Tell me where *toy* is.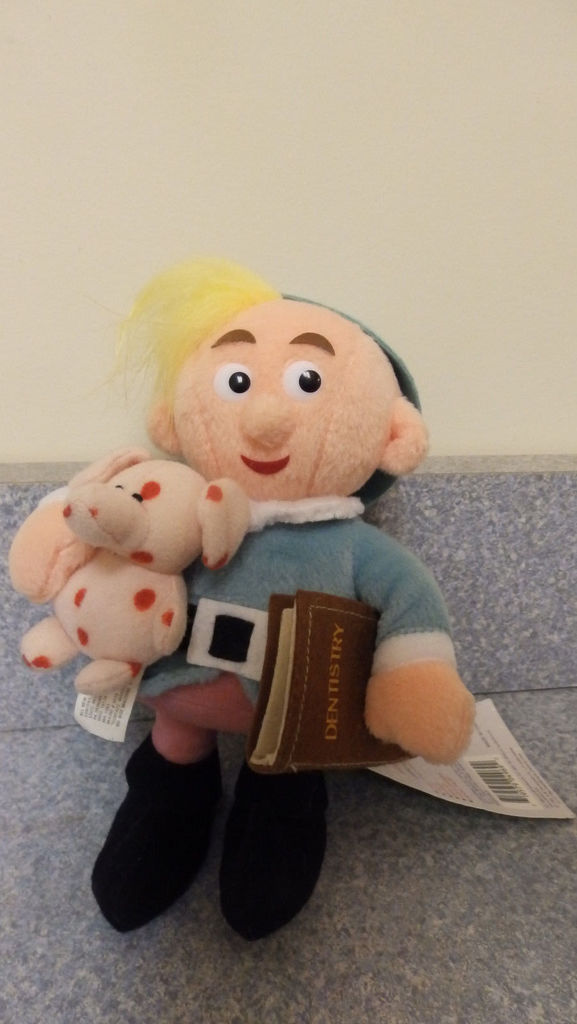
*toy* is at bbox=[3, 442, 249, 700].
